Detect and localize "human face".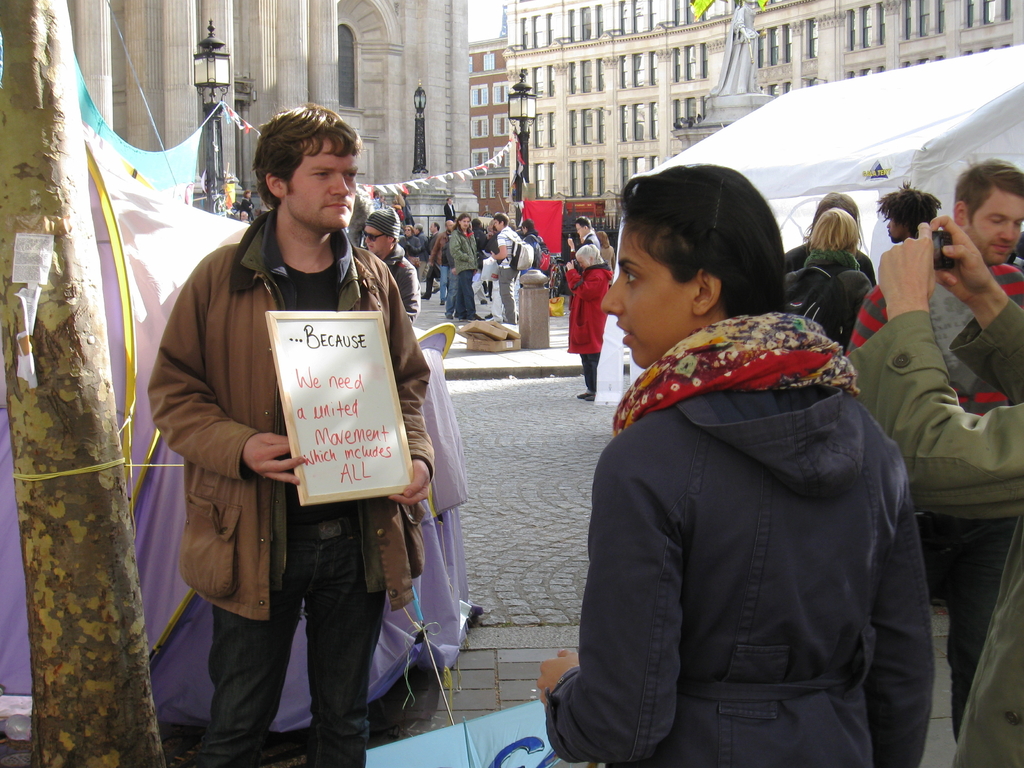
Localized at bbox(884, 216, 911, 236).
